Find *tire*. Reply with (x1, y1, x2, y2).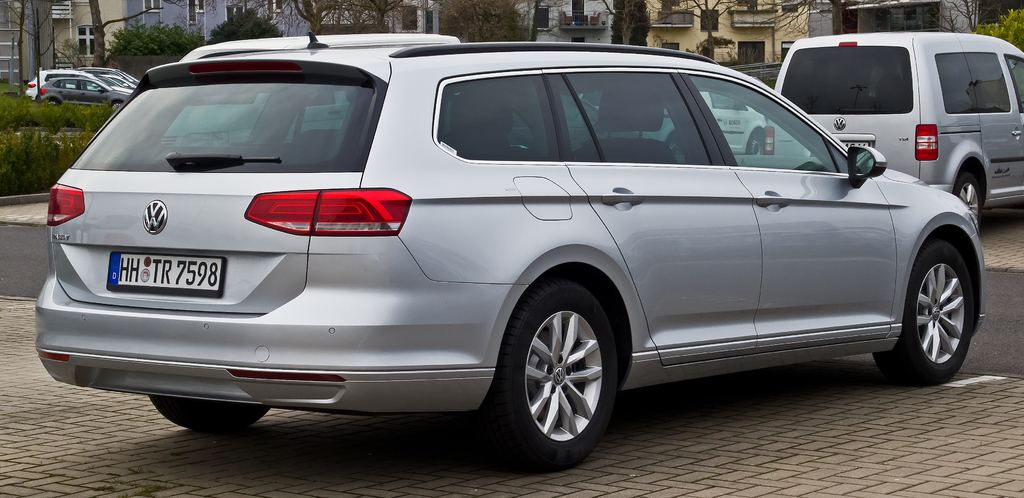
(745, 129, 766, 154).
